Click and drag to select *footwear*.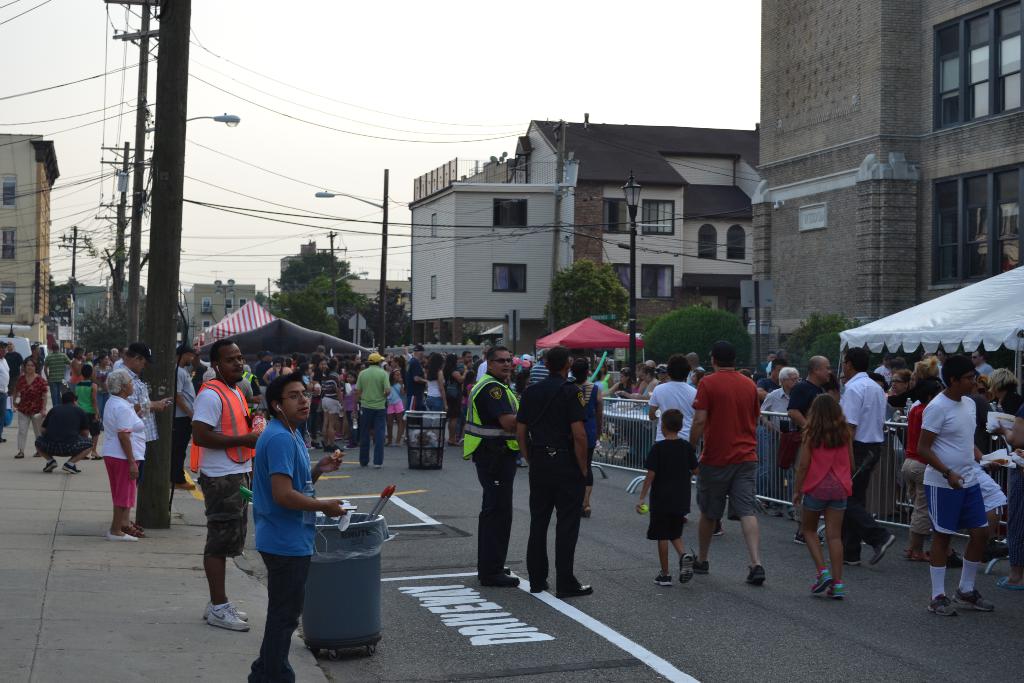
Selection: [x1=528, y1=577, x2=548, y2=594].
